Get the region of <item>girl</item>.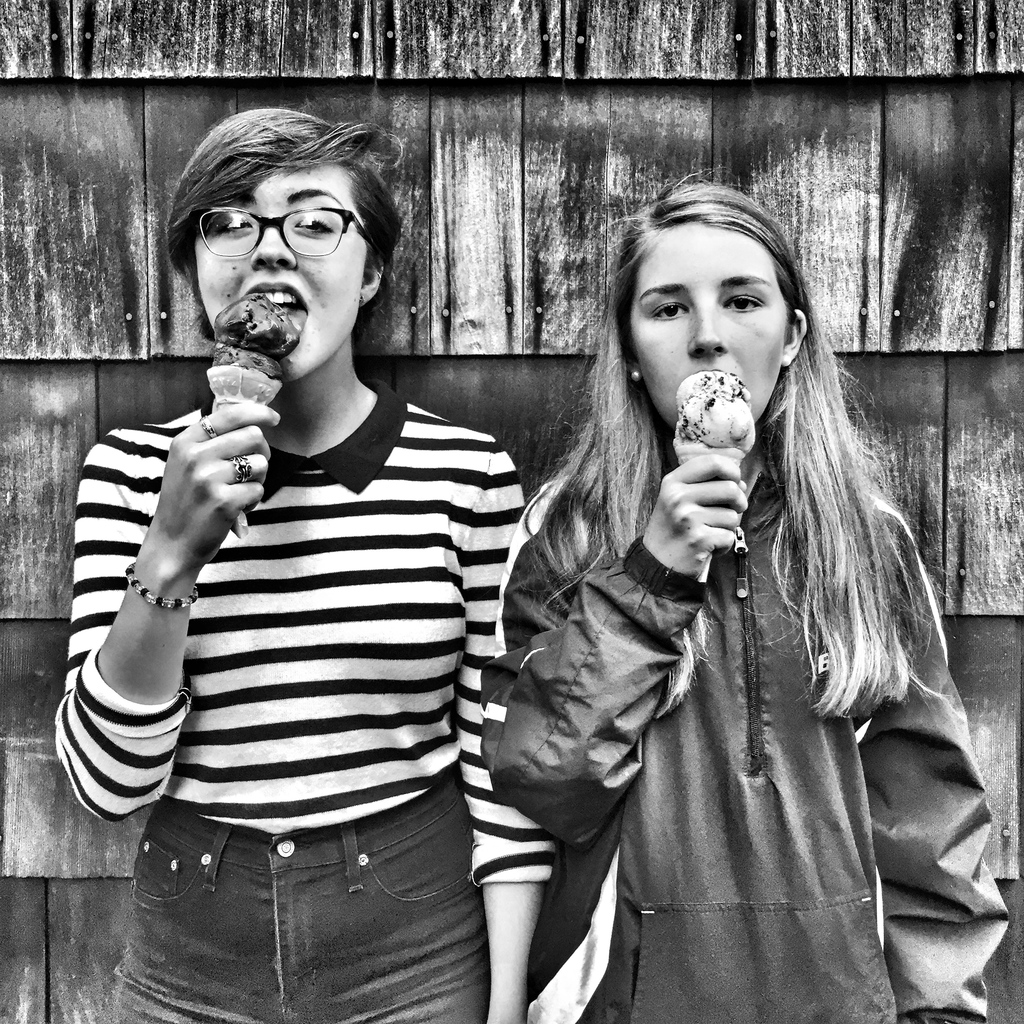
[left=482, top=176, right=1014, bottom=1023].
